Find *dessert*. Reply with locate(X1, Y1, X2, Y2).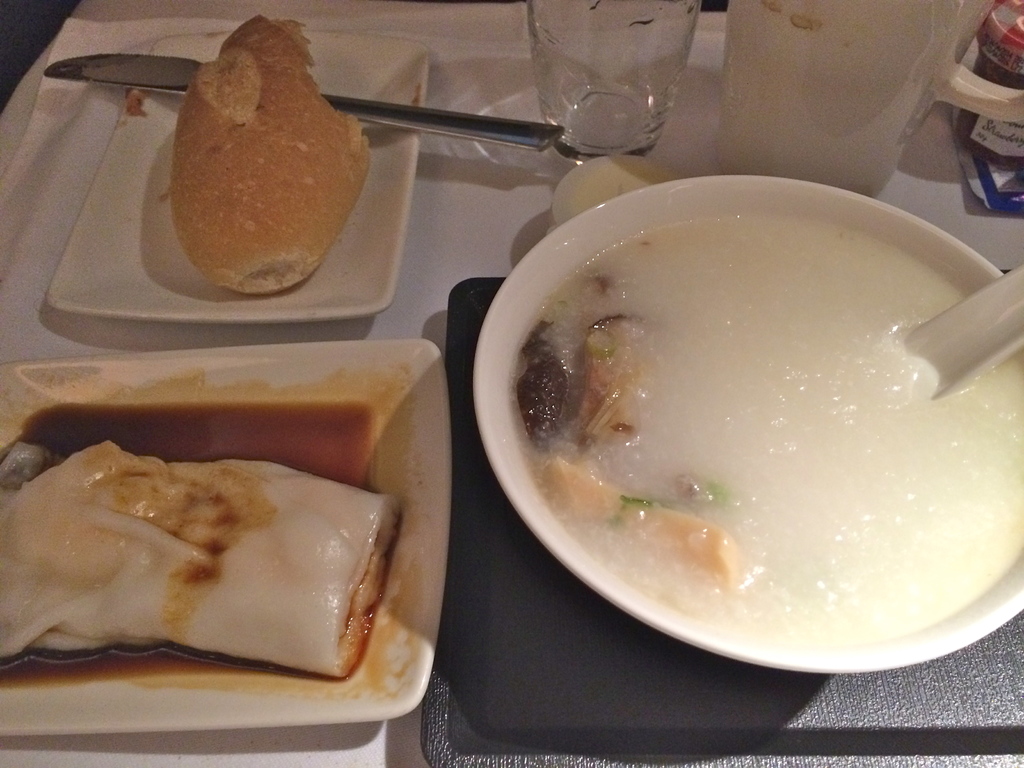
locate(0, 401, 403, 689).
